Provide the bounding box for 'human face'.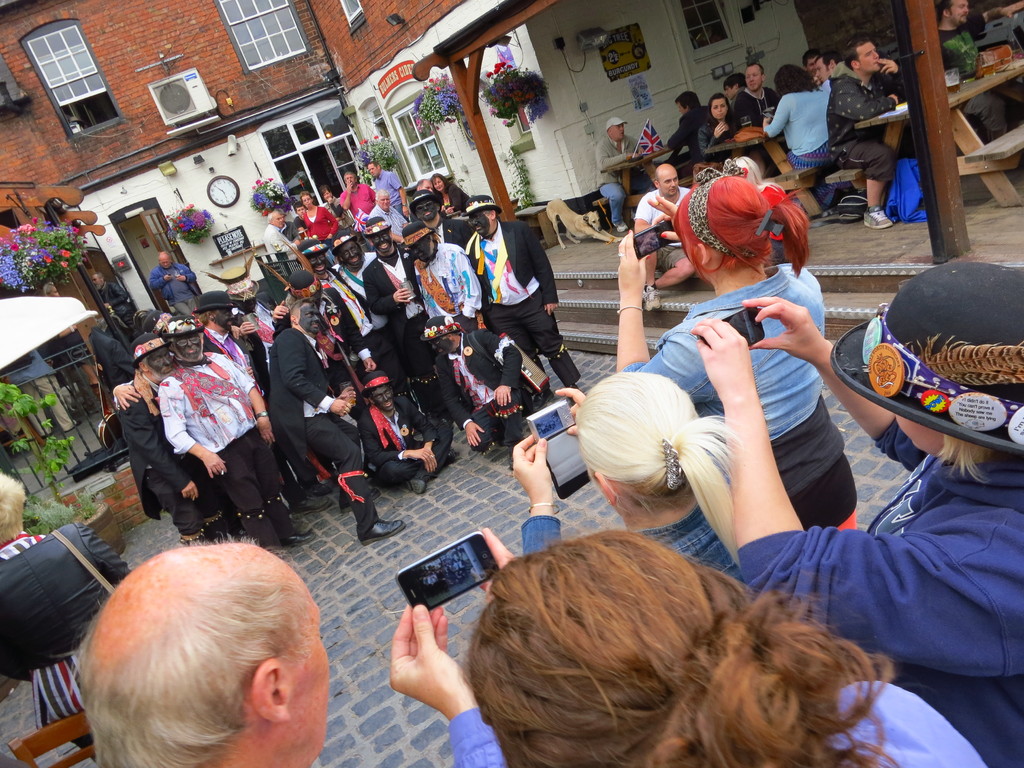
298:304:319:333.
